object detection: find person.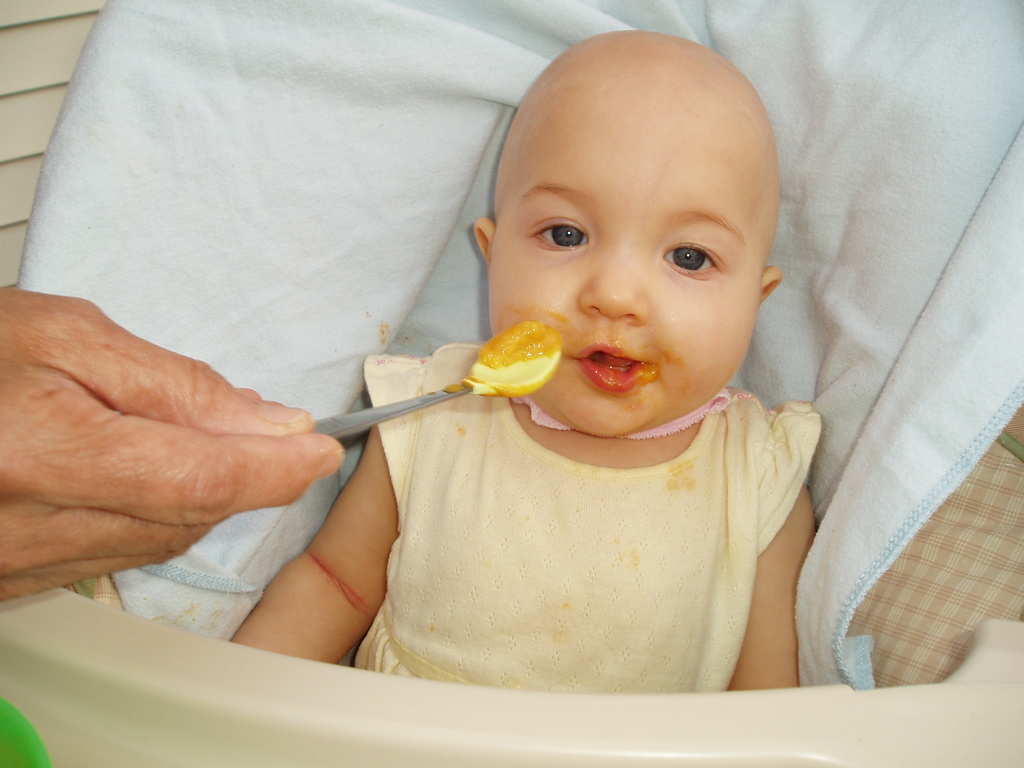
pyautogui.locateOnScreen(258, 43, 920, 714).
